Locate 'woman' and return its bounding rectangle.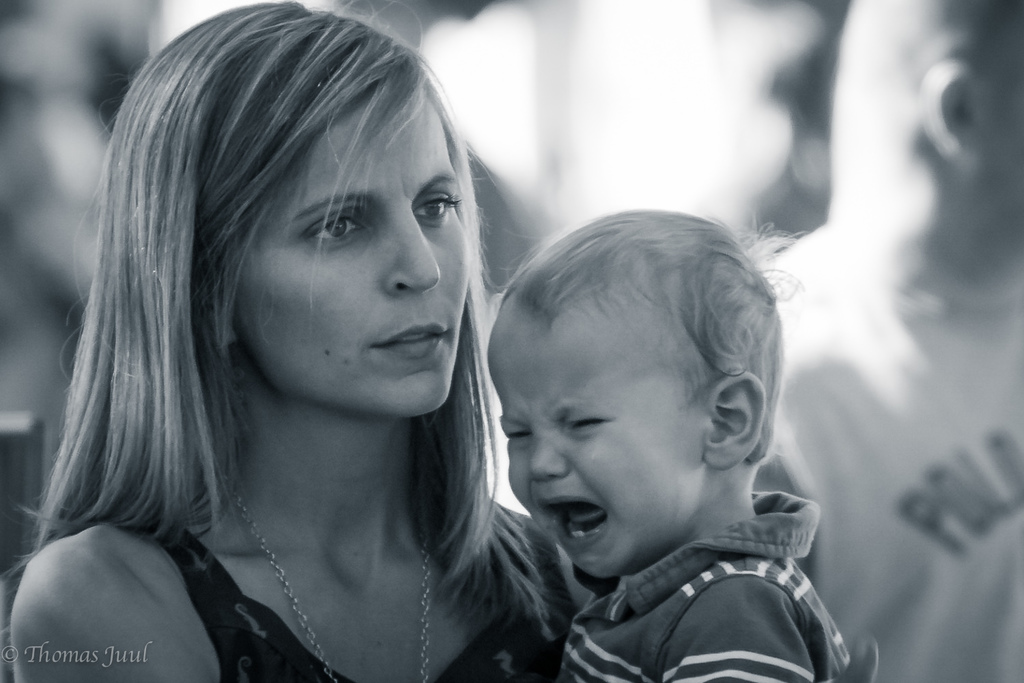
box(15, 40, 634, 671).
